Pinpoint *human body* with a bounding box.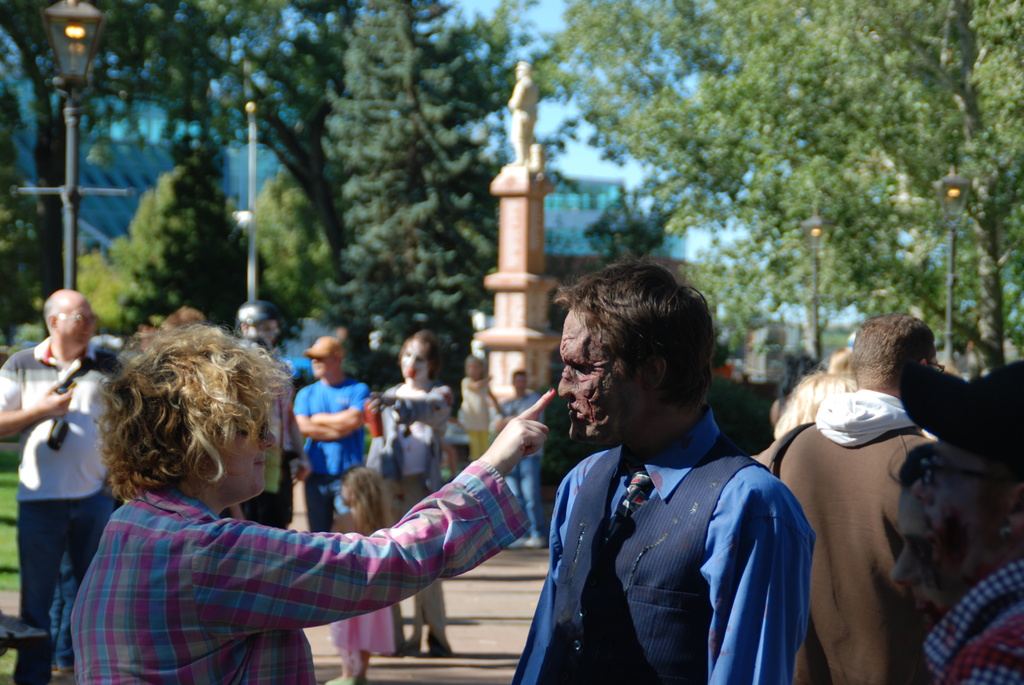
[513, 400, 819, 684].
